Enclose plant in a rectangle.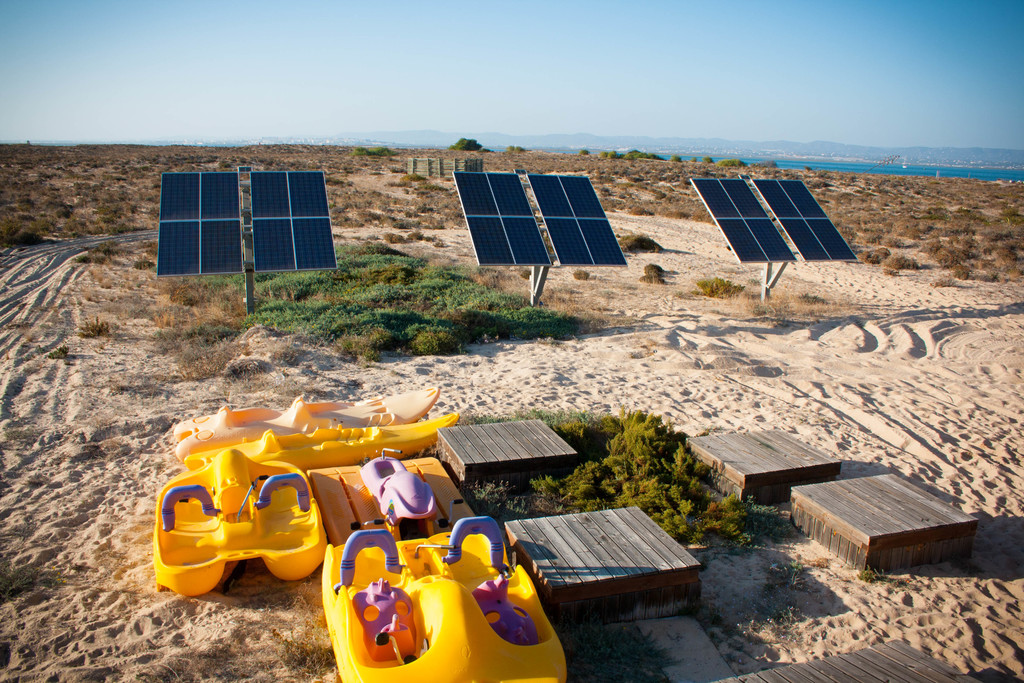
{"left": 748, "top": 562, "right": 809, "bottom": 642}.
